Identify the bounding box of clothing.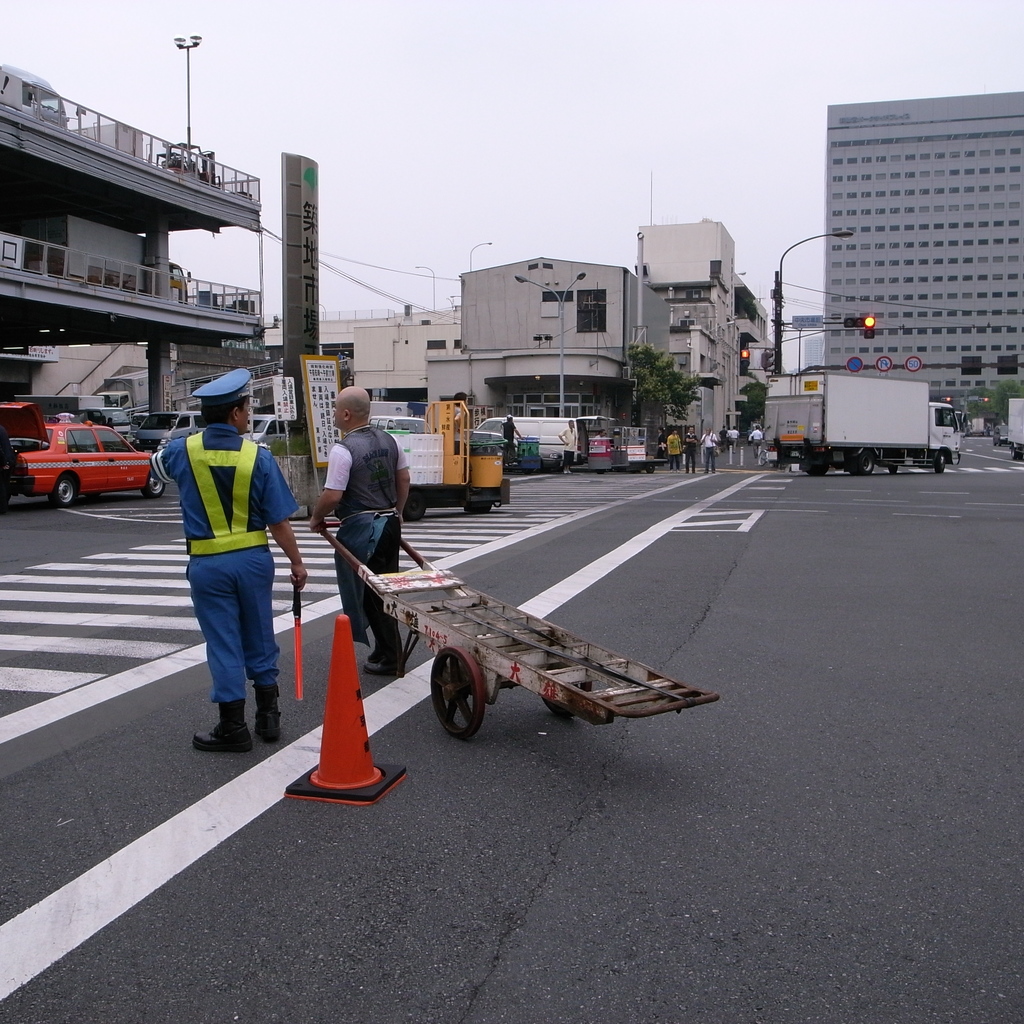
(169, 403, 287, 684).
